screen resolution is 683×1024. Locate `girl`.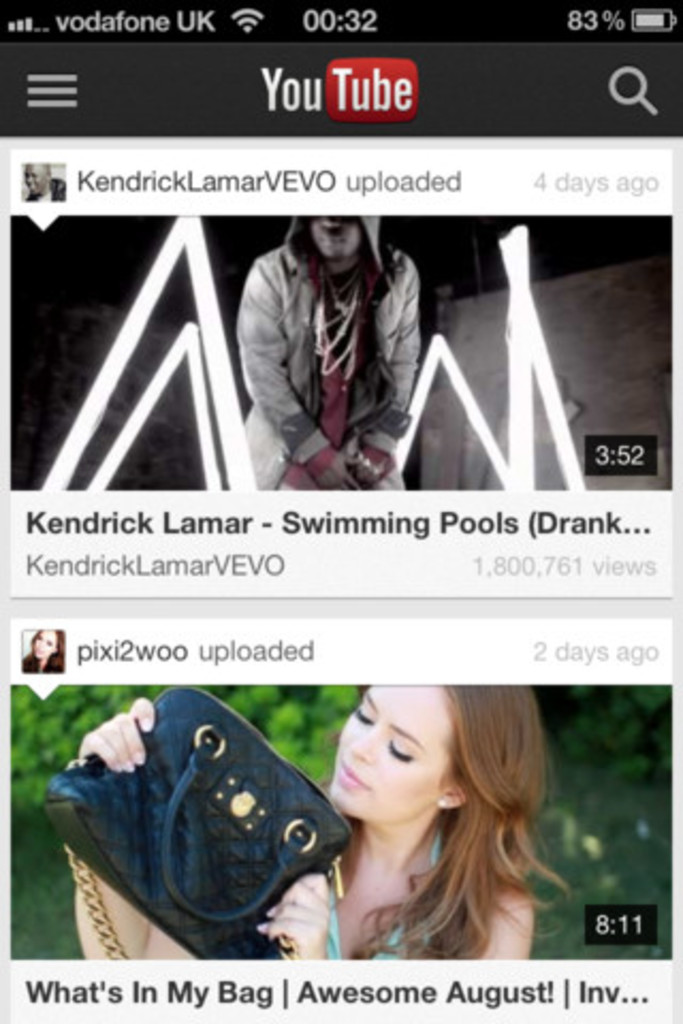
<bbox>21, 627, 70, 674</bbox>.
